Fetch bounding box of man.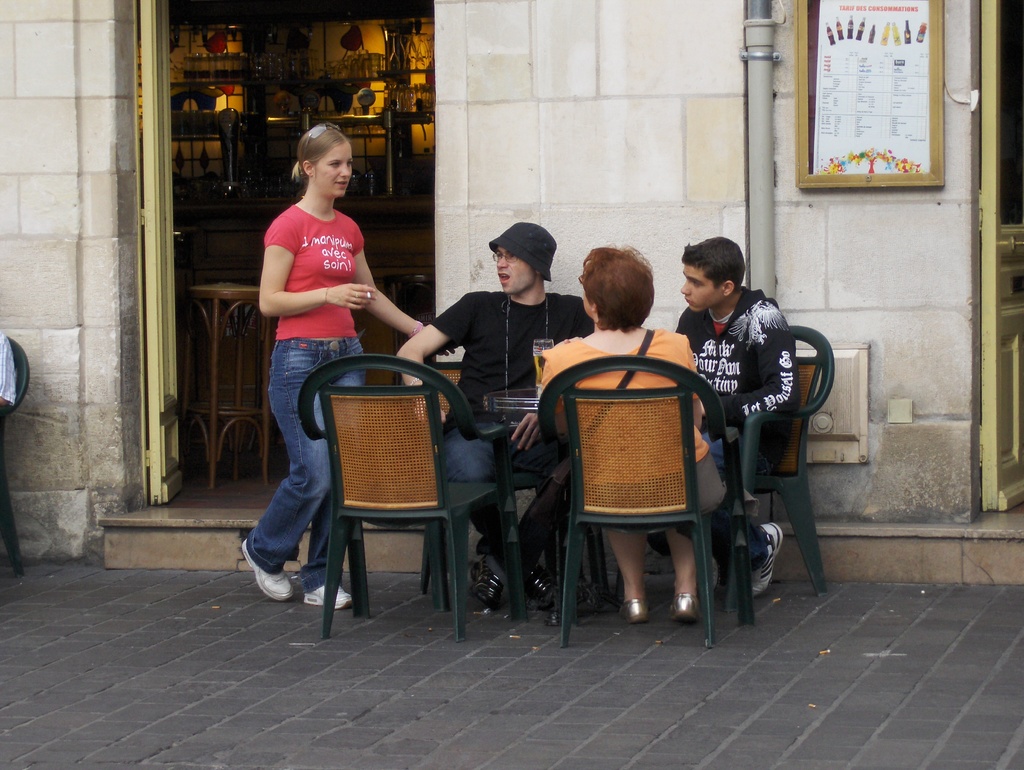
Bbox: (678, 238, 792, 597).
